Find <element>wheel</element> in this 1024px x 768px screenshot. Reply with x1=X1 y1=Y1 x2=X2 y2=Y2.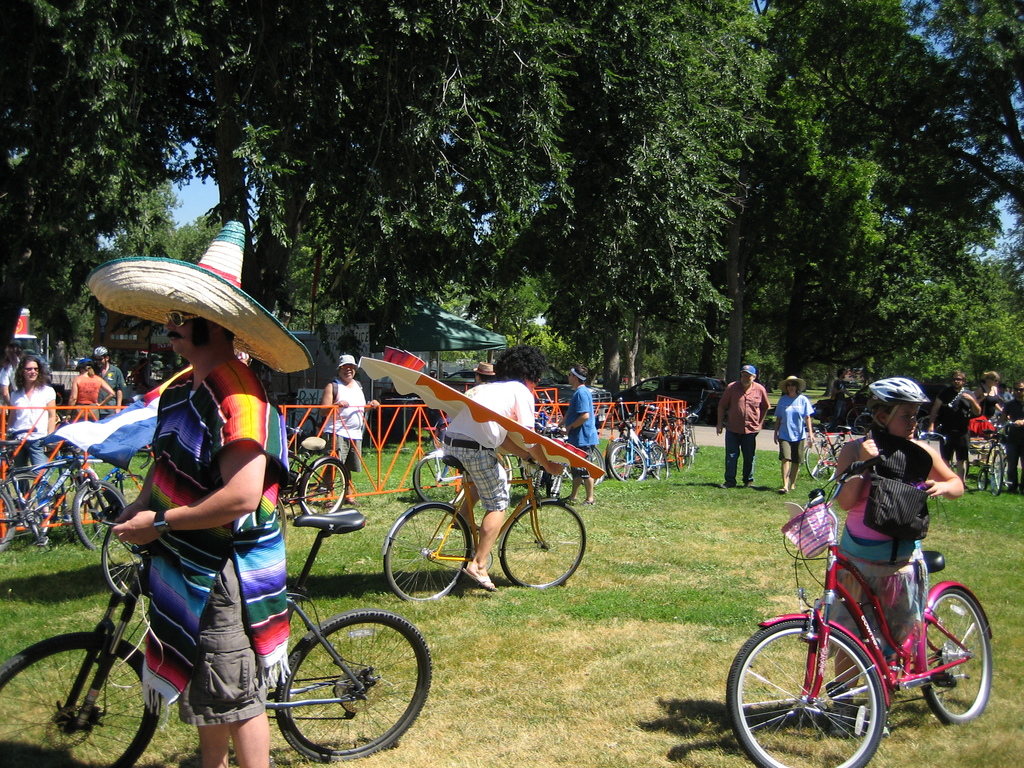
x1=975 y1=467 x2=987 y2=490.
